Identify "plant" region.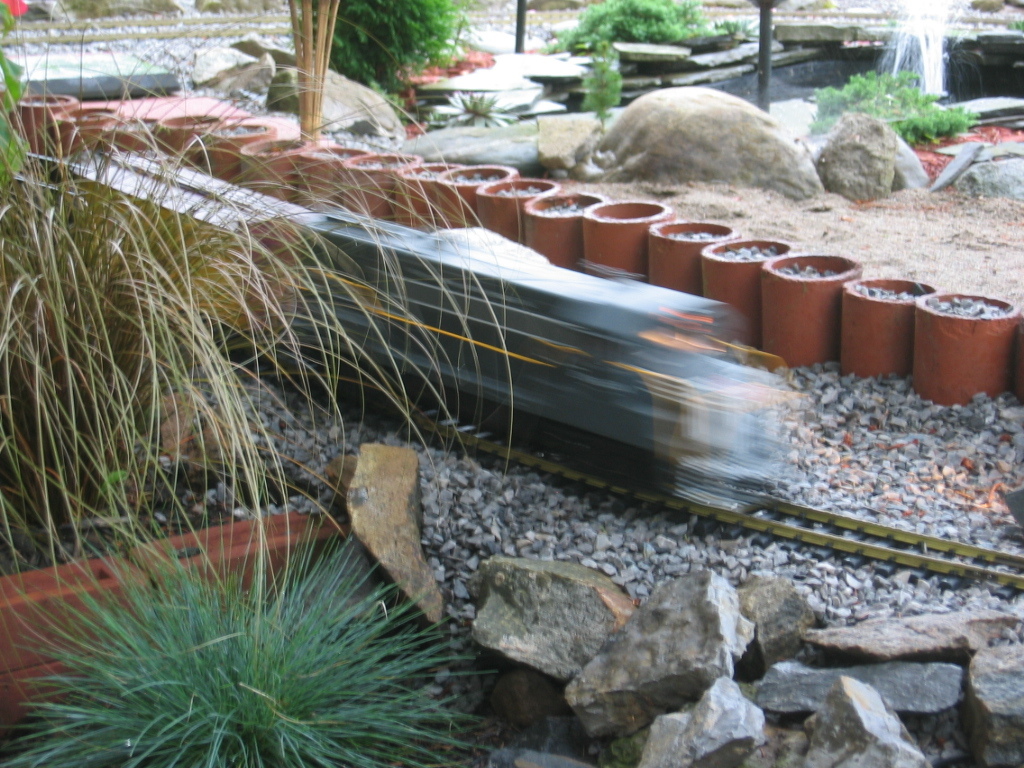
Region: bbox=[536, 0, 747, 137].
